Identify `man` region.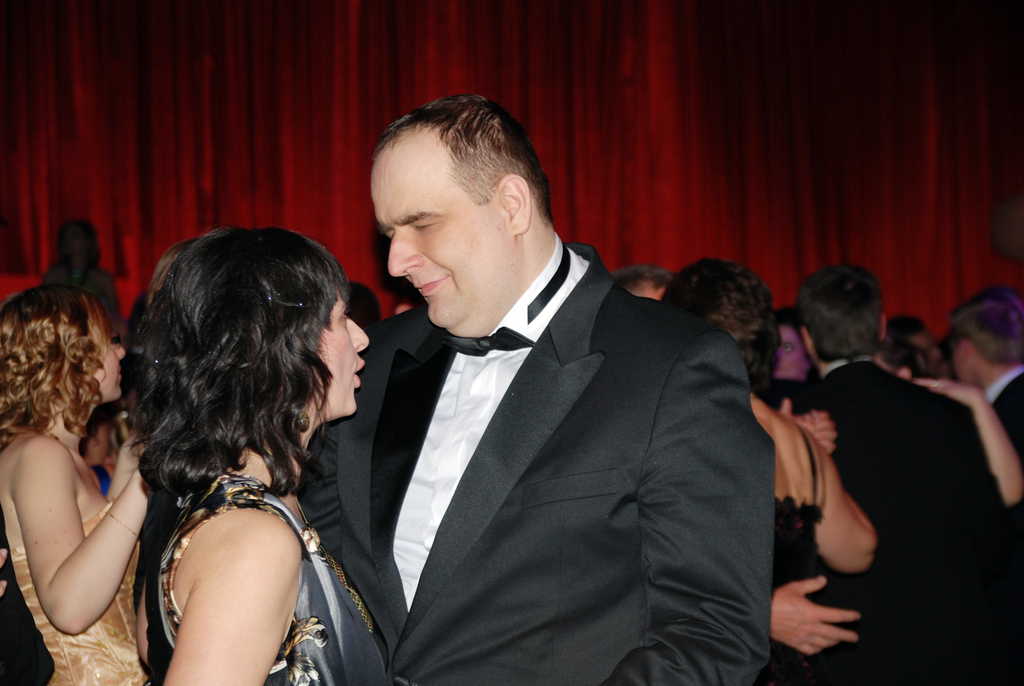
Region: (left=915, top=286, right=1023, bottom=512).
